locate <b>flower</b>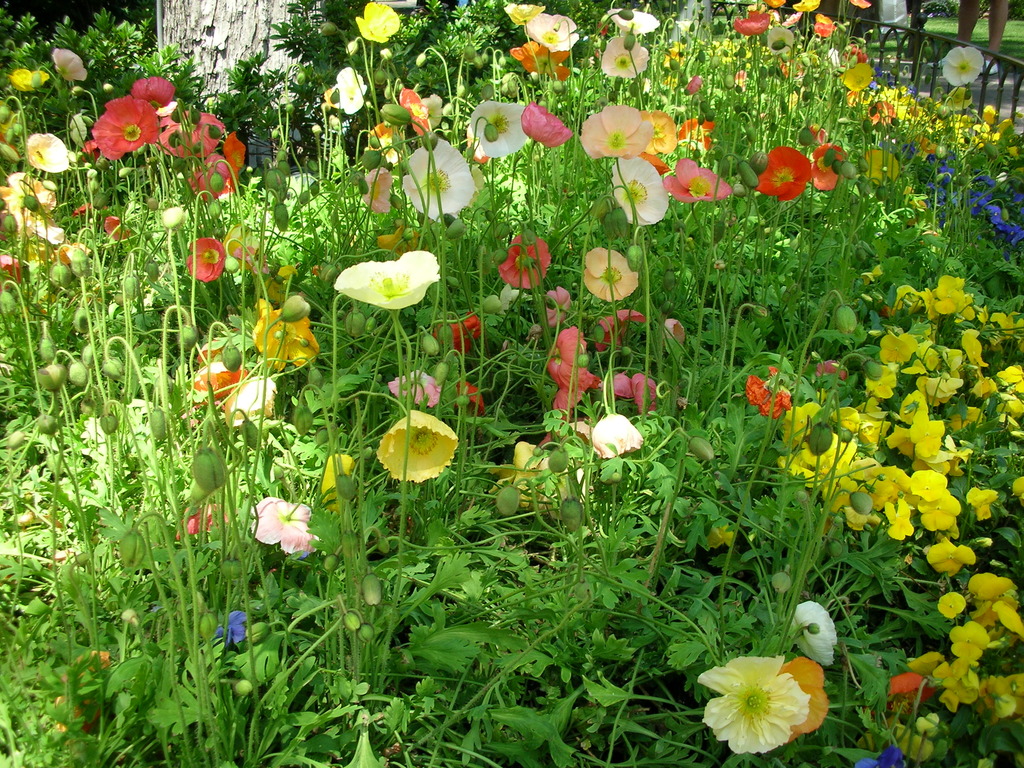
<bbox>399, 89, 431, 141</bbox>
